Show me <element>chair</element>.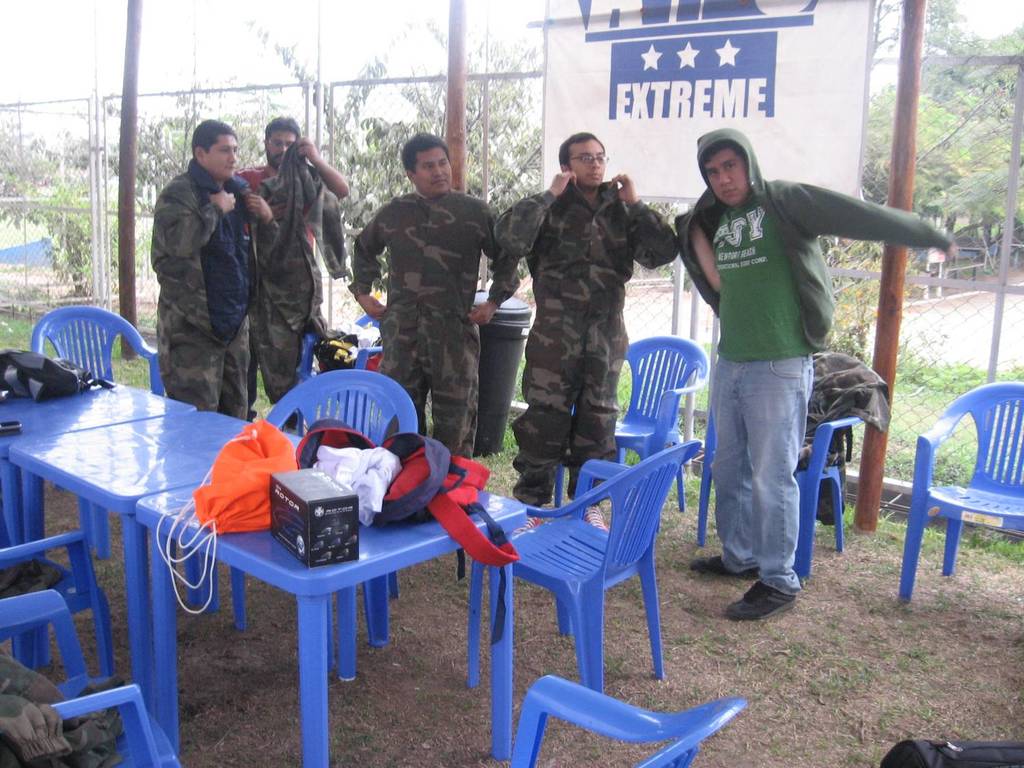
<element>chair</element> is here: left=287, top=295, right=403, bottom=394.
